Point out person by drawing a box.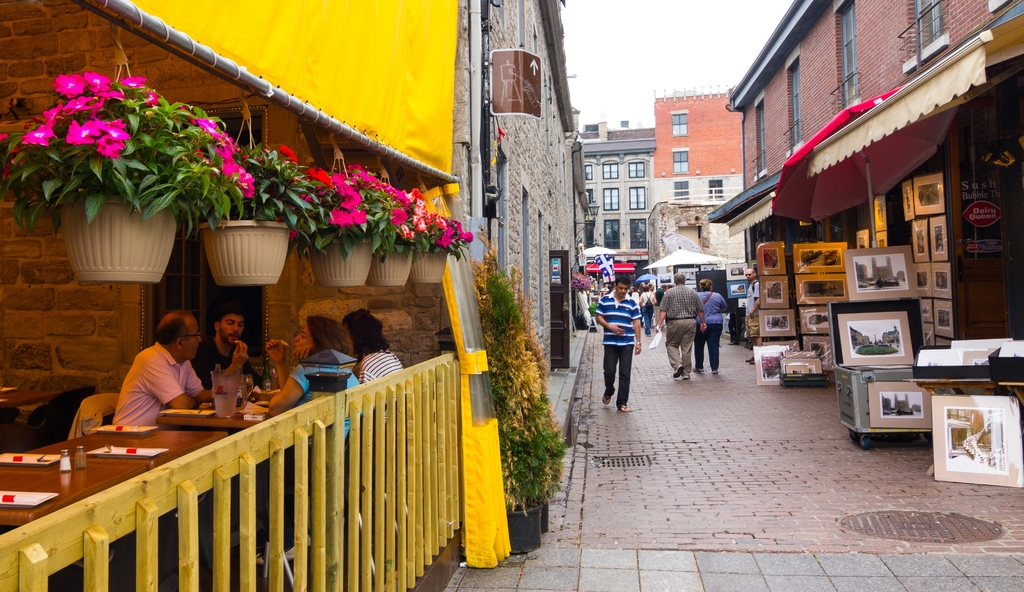
[left=189, top=300, right=271, bottom=385].
